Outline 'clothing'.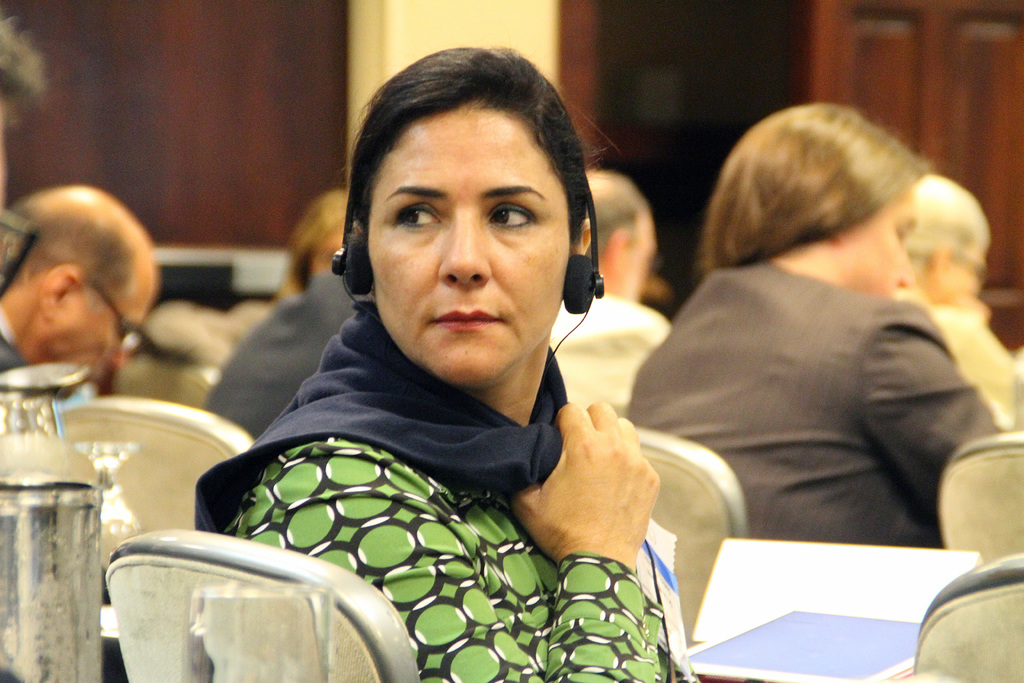
Outline: [left=547, top=295, right=680, bottom=401].
